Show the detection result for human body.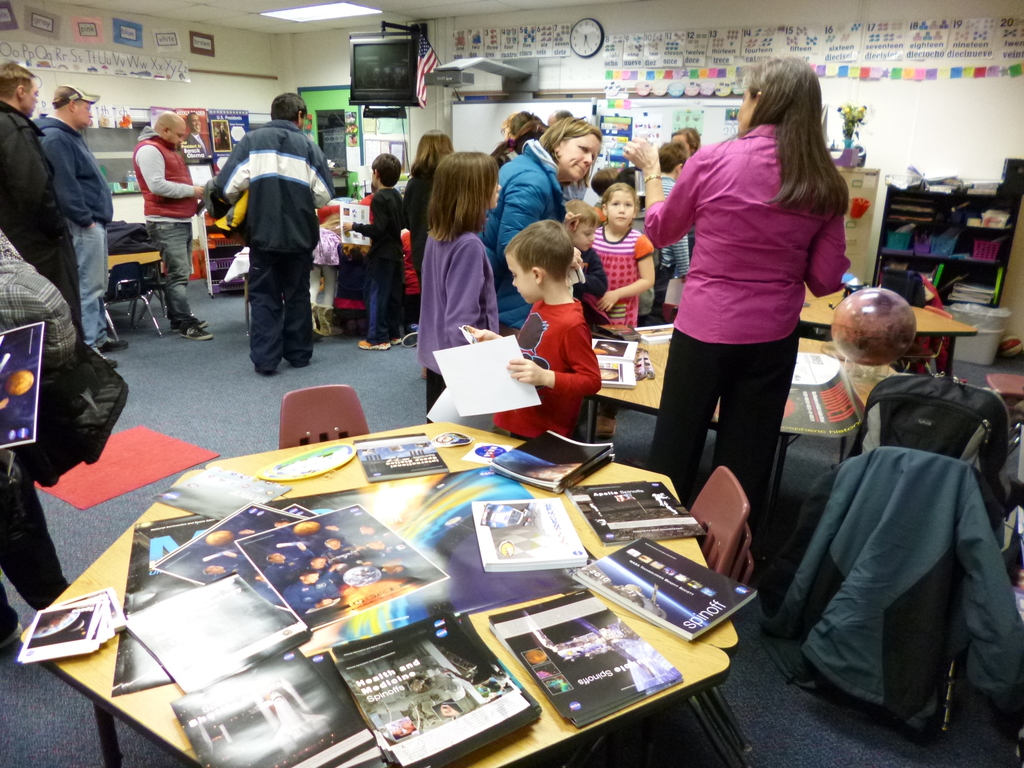
l=477, t=145, r=559, b=346.
